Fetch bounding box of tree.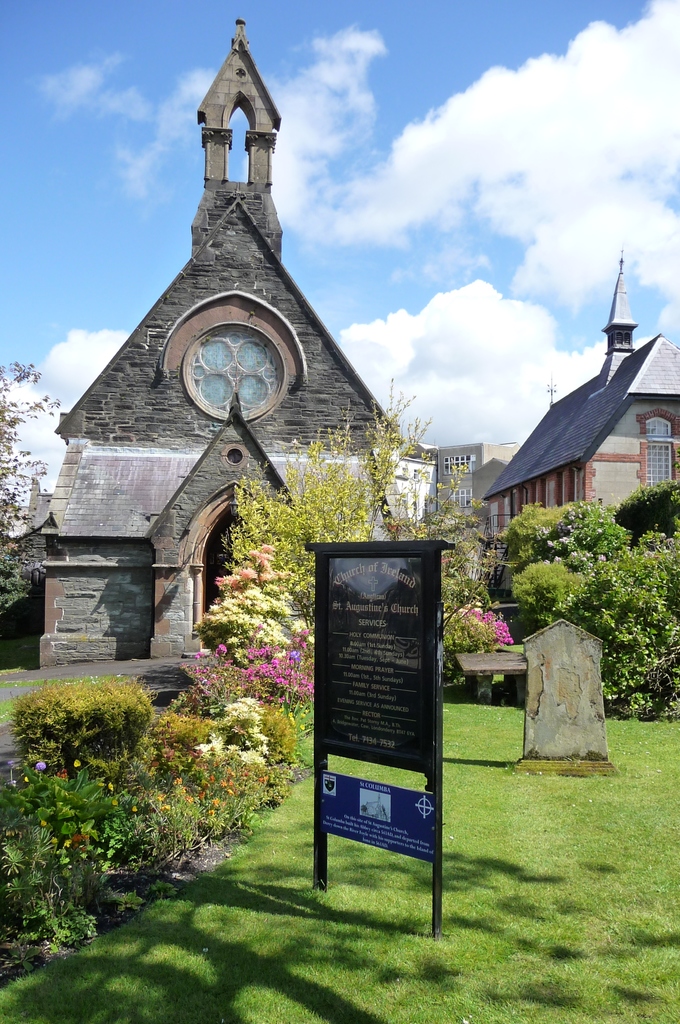
Bbox: 238,382,514,630.
